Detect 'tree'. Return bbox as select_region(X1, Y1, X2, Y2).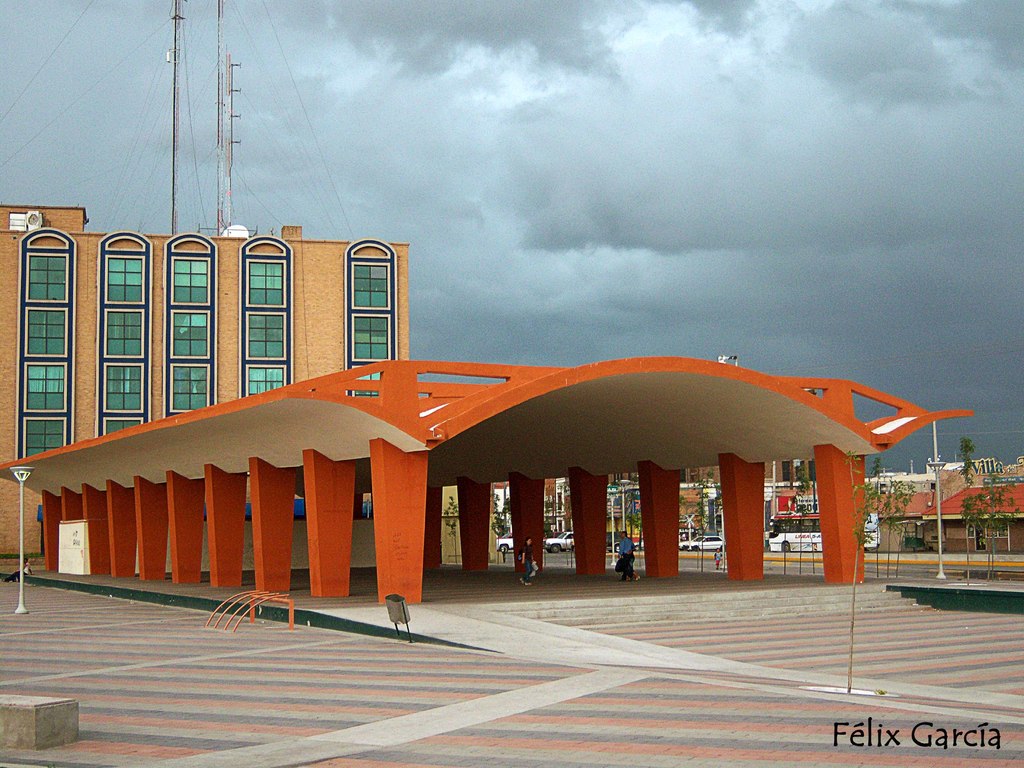
select_region(490, 491, 513, 568).
